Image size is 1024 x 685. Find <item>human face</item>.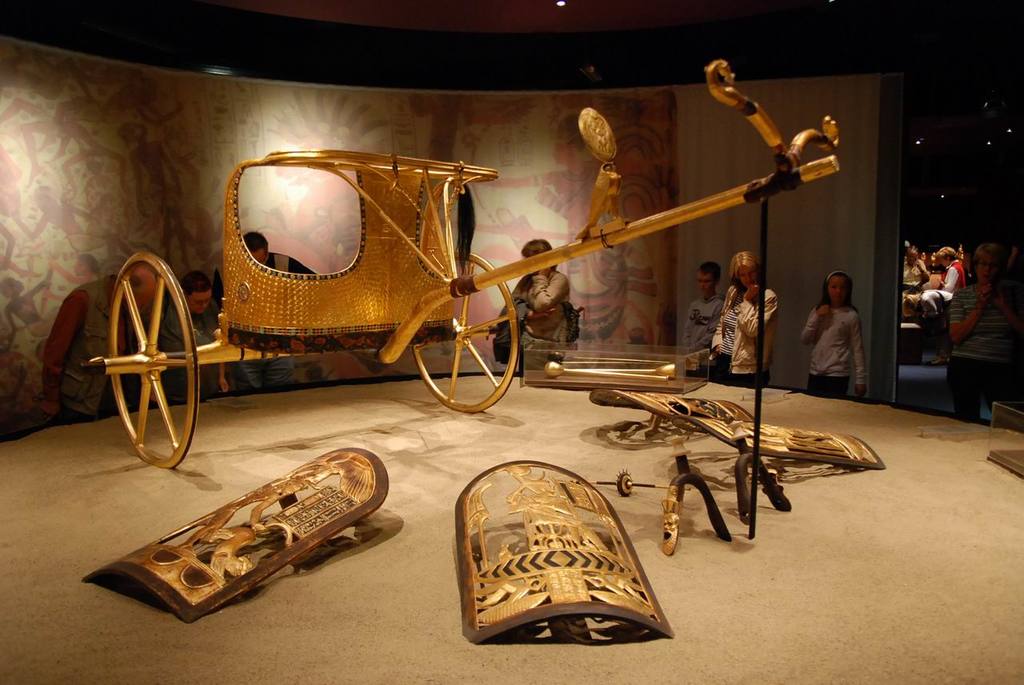
pyautogui.locateOnScreen(740, 263, 757, 286).
